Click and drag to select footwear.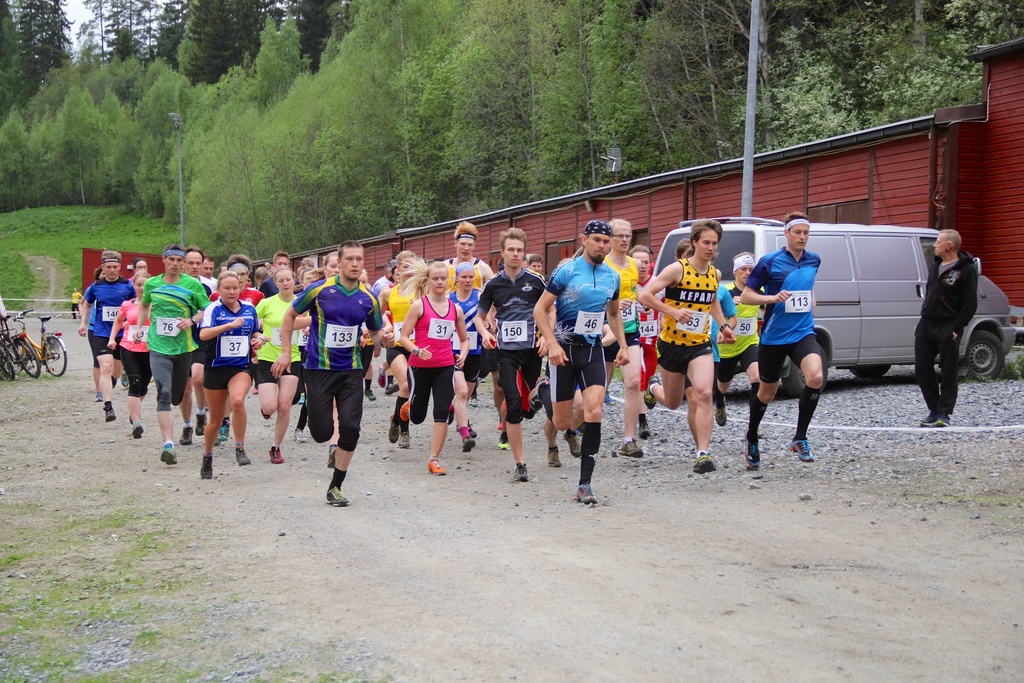
Selection: [180,423,190,443].
